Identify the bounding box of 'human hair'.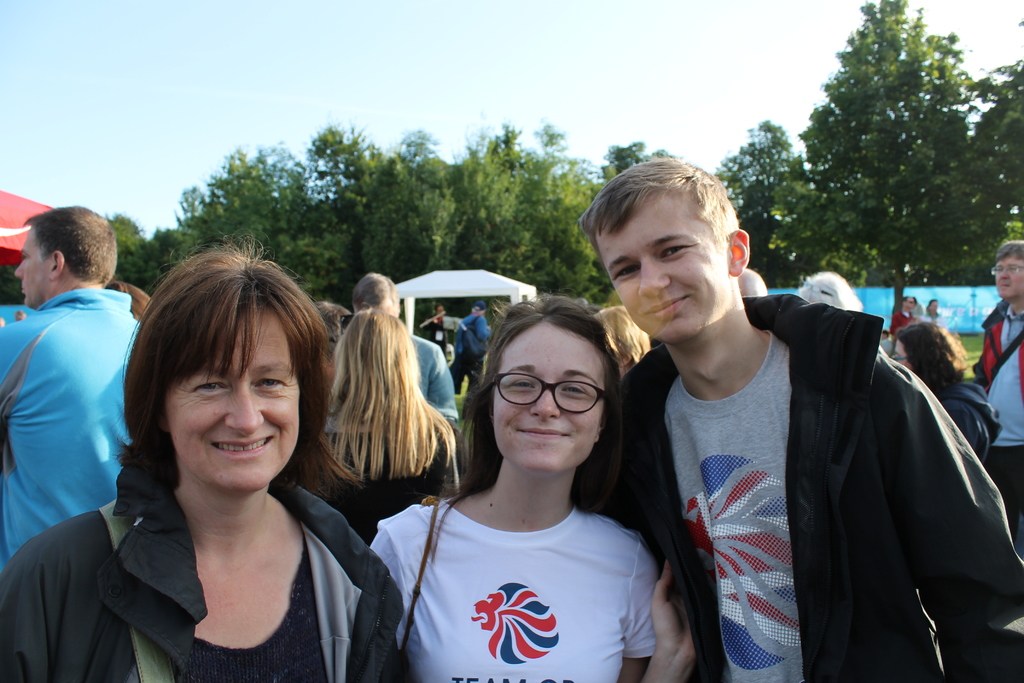
x1=118, y1=255, x2=321, y2=521.
